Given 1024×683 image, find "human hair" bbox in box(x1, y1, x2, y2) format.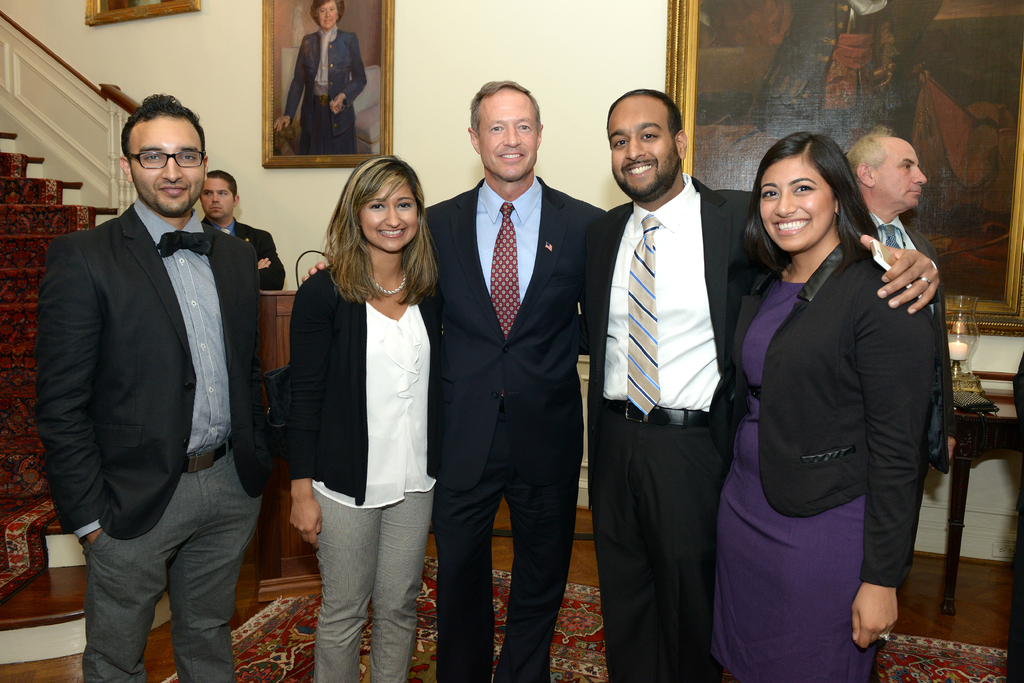
box(321, 153, 431, 304).
